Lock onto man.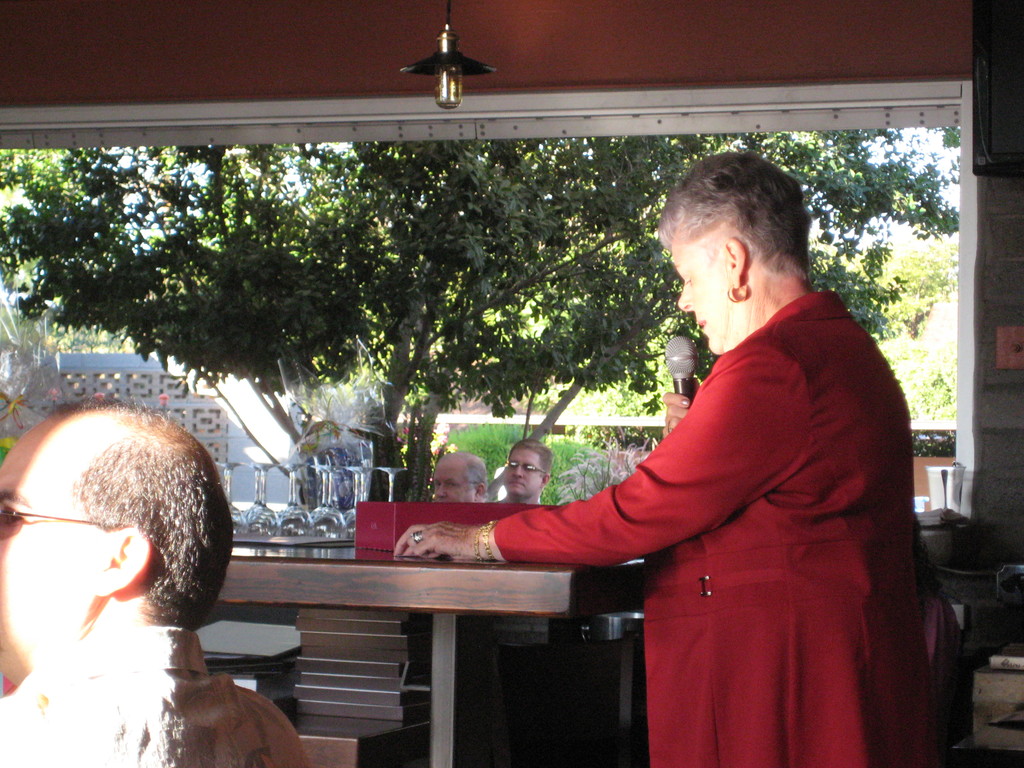
Locked: <region>433, 449, 488, 498</region>.
